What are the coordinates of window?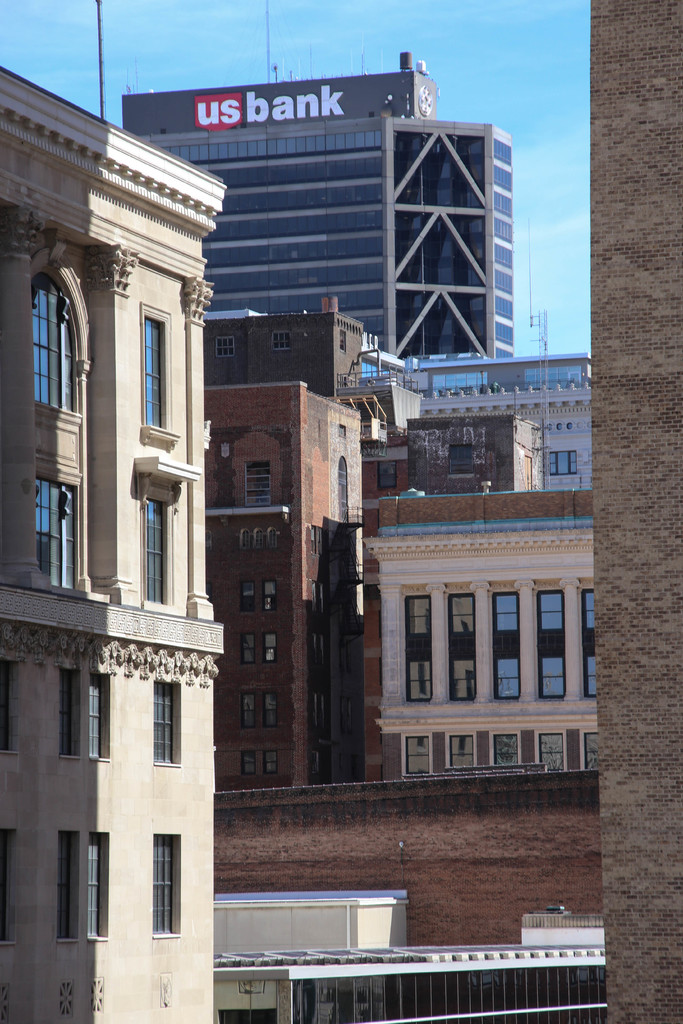
136:686:190:762.
